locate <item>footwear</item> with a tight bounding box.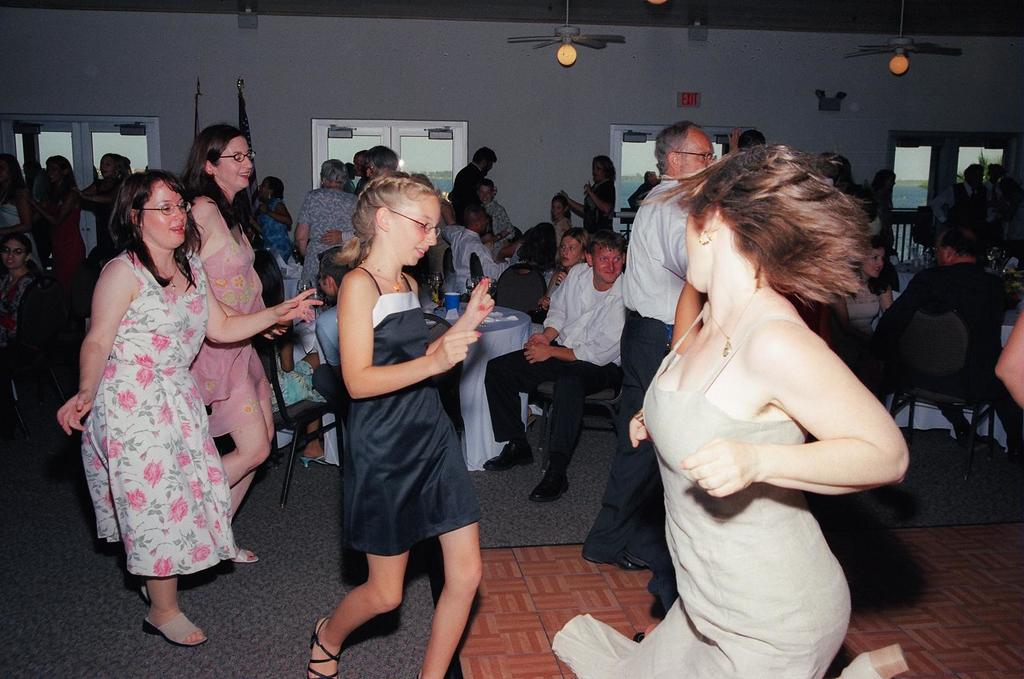
[306,613,340,678].
